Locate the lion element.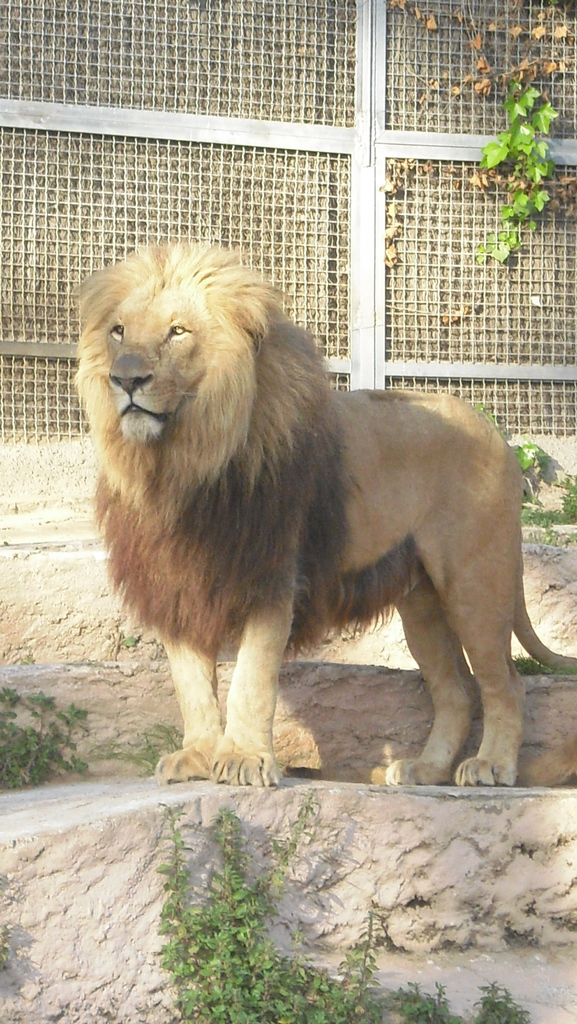
Element bbox: Rect(62, 228, 576, 791).
